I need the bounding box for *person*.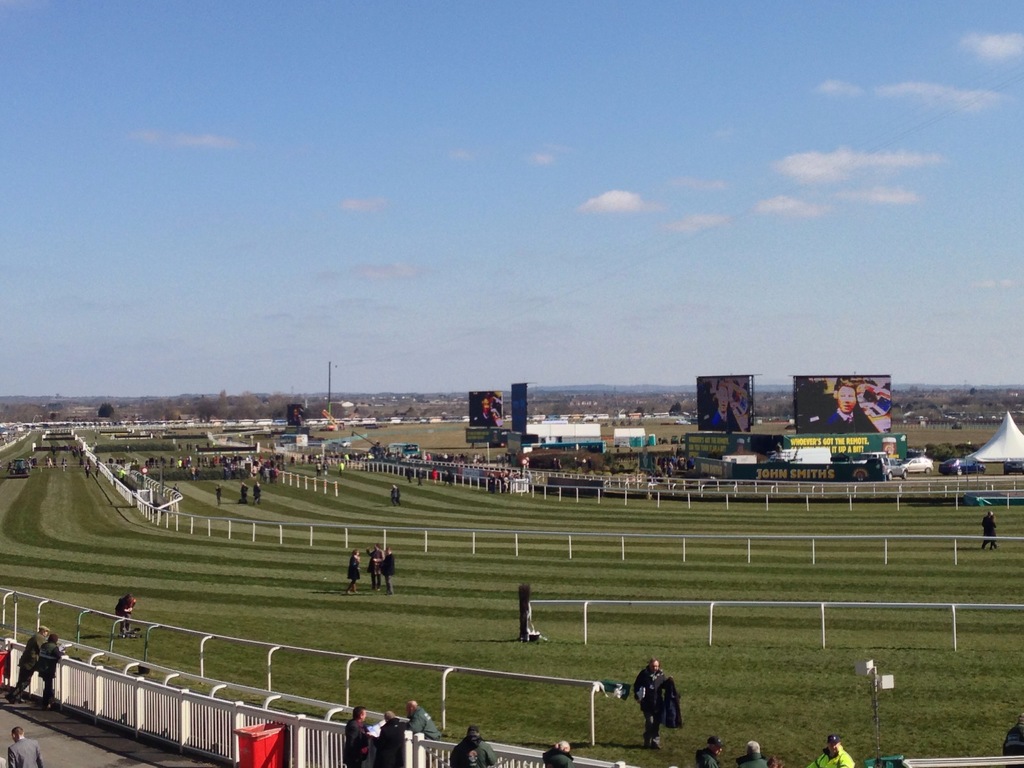
Here it is: bbox=[344, 705, 371, 767].
